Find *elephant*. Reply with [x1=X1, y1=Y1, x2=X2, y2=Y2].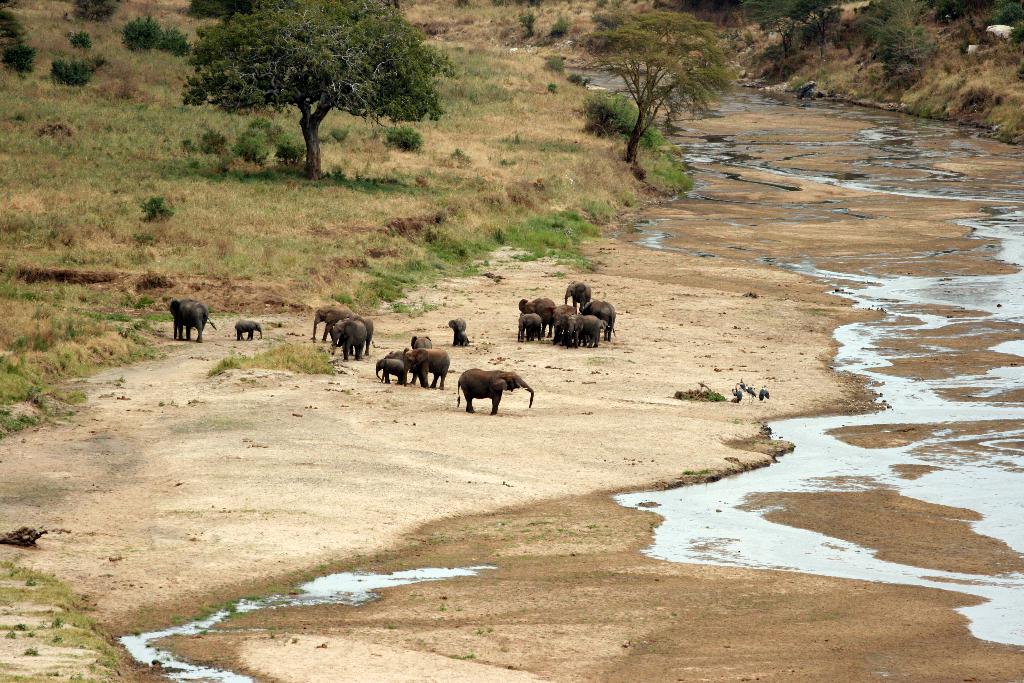
[x1=509, y1=310, x2=540, y2=344].
